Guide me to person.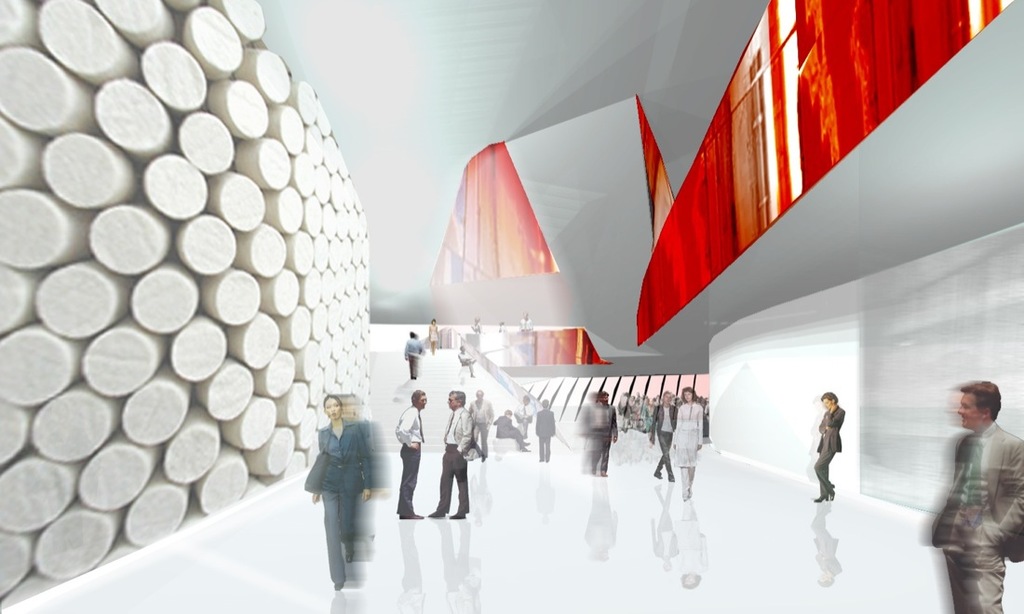
Guidance: pyautogui.locateOnScreen(928, 378, 1023, 613).
